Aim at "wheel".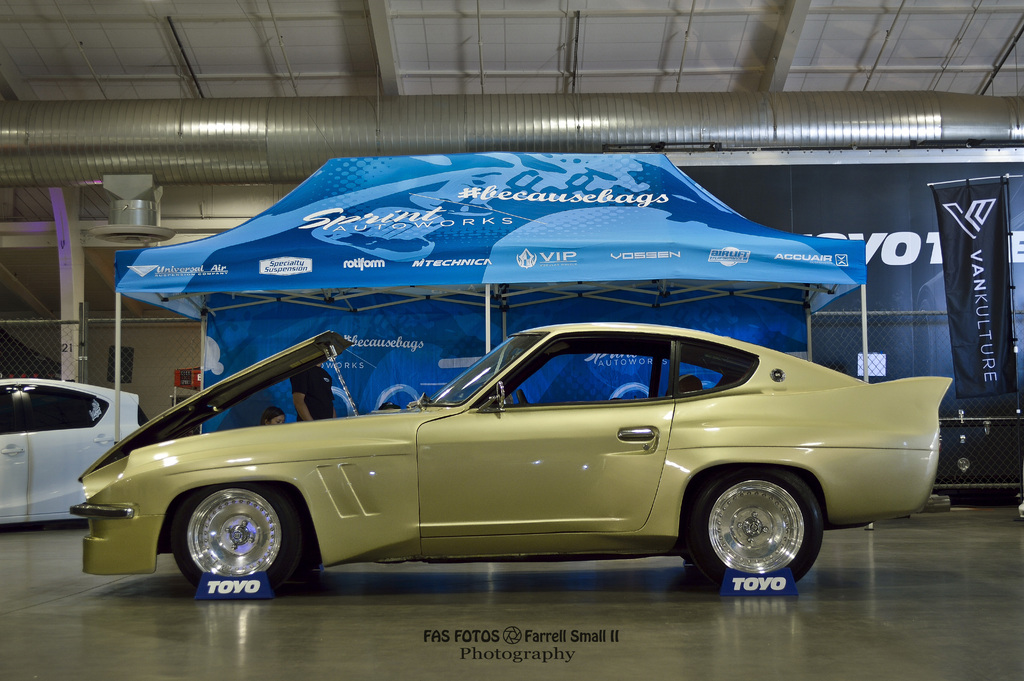
Aimed at x1=517 y1=388 x2=530 y2=404.
